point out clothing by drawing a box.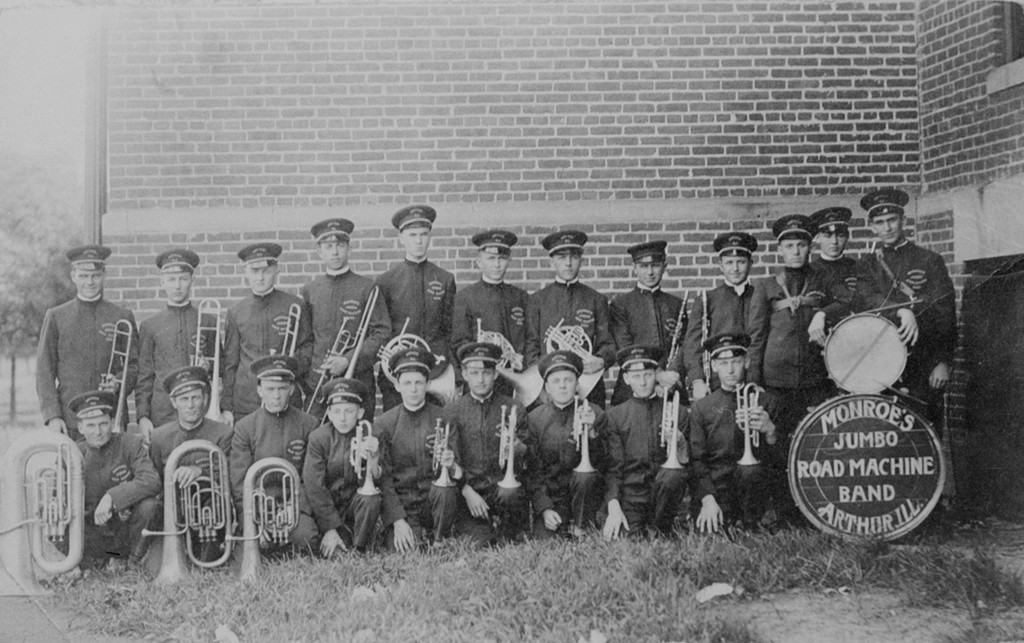
{"left": 684, "top": 385, "right": 797, "bottom": 521}.
